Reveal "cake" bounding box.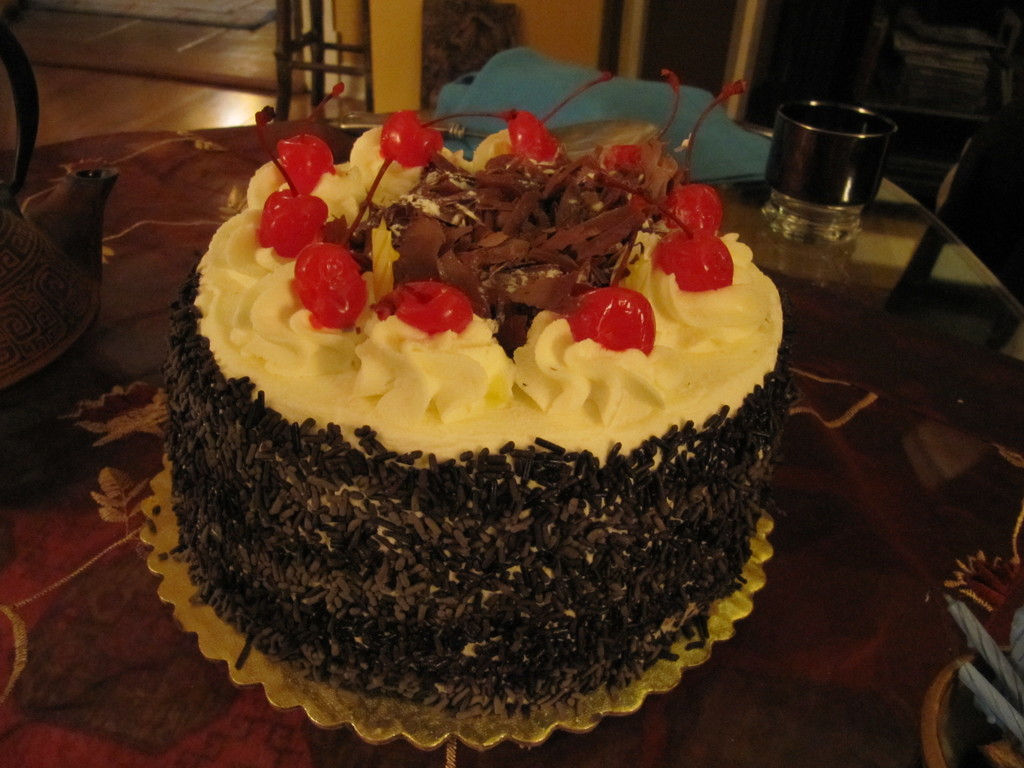
Revealed: (x1=165, y1=67, x2=790, y2=703).
